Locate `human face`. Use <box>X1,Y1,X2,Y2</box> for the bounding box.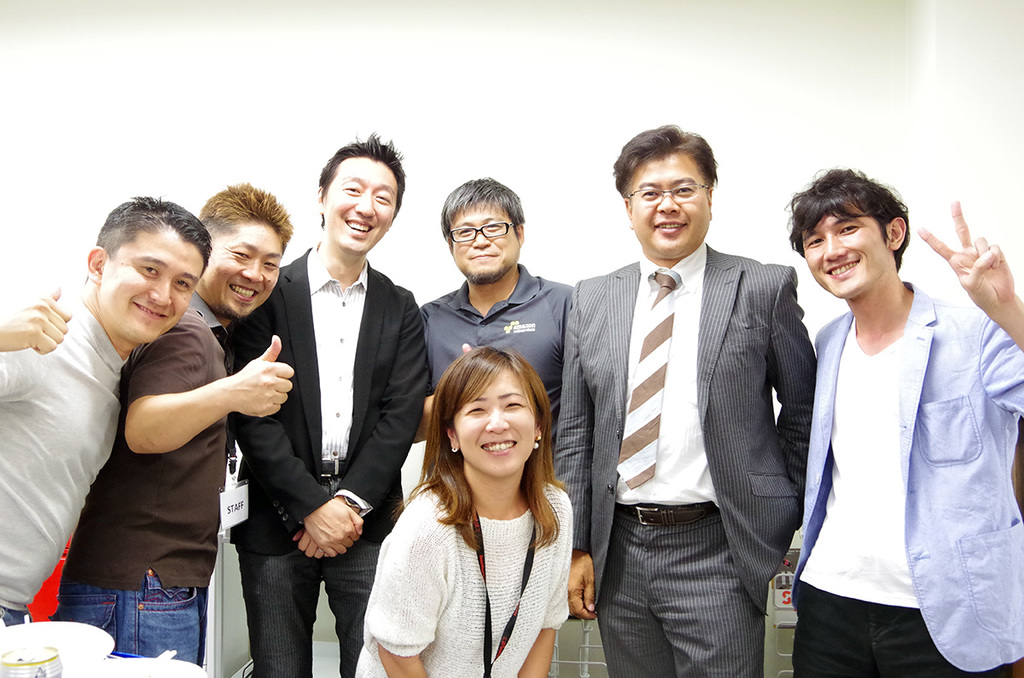
<box>445,207,522,282</box>.
